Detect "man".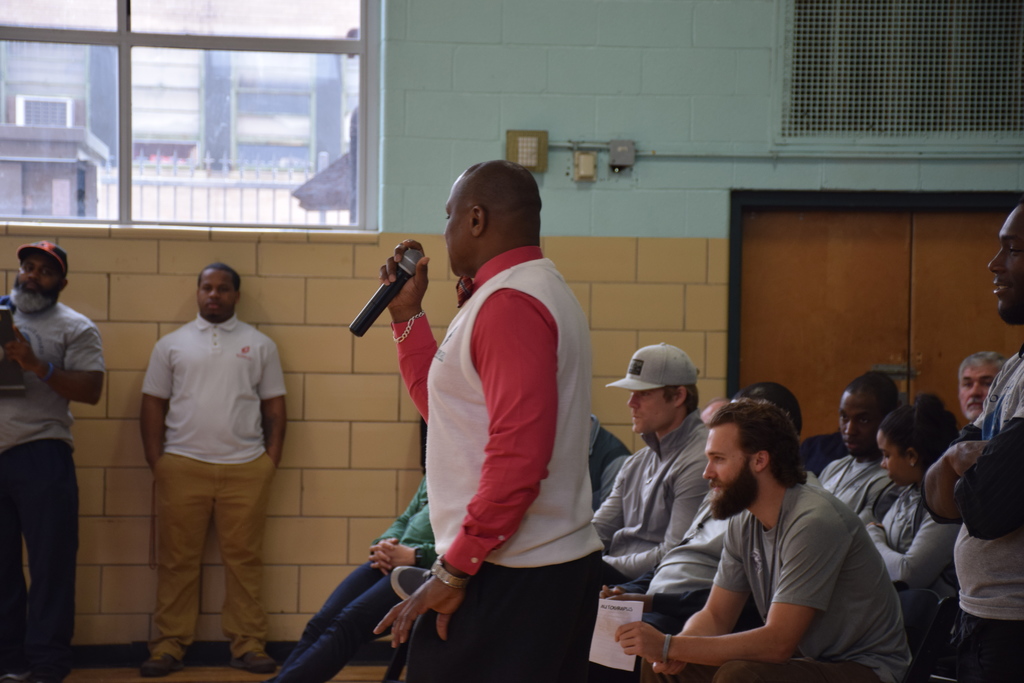
Detected at {"x1": 588, "y1": 415, "x2": 636, "y2": 511}.
